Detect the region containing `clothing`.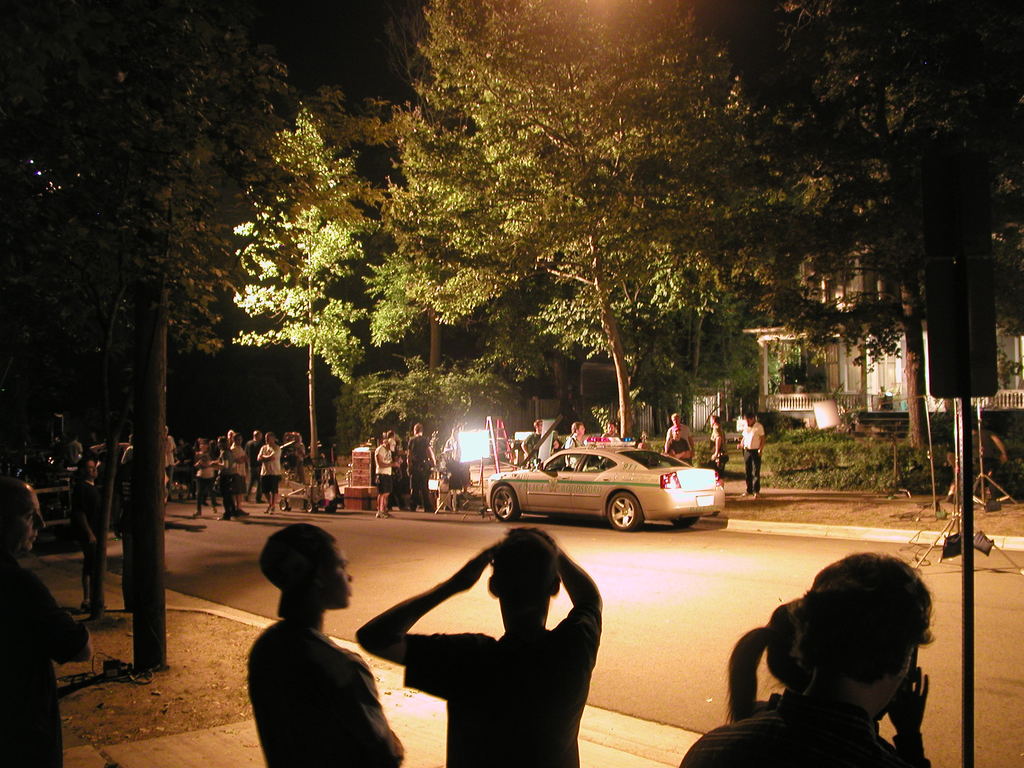
[left=292, top=445, right=307, bottom=483].
